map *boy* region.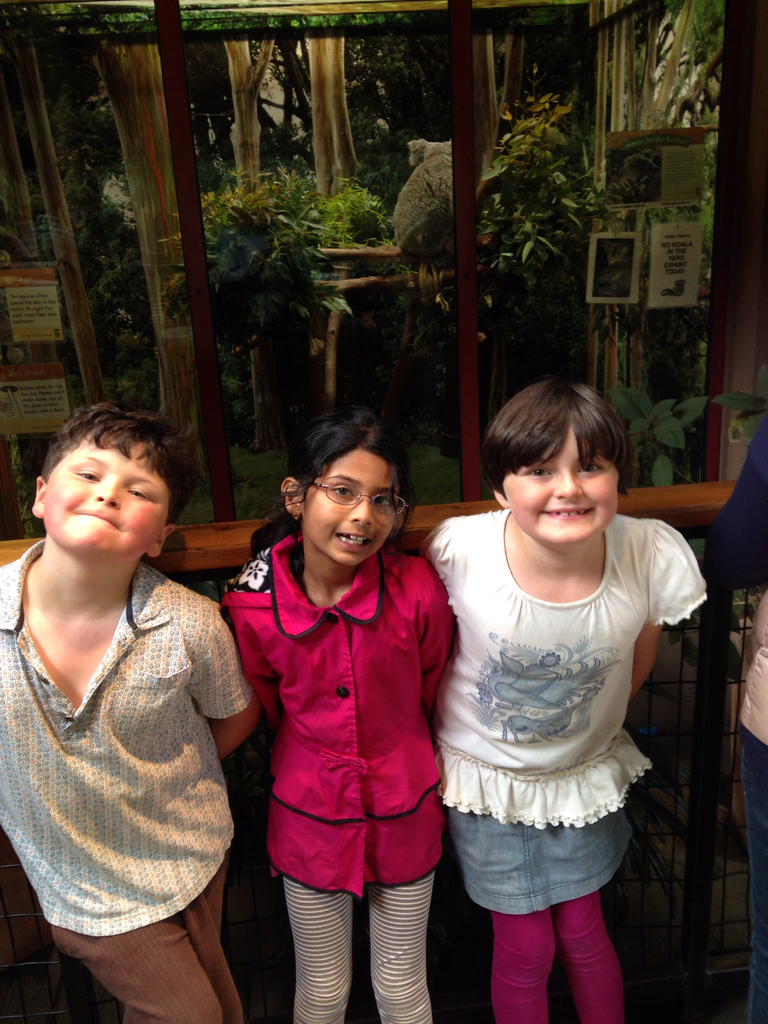
Mapped to pyautogui.locateOnScreen(0, 404, 249, 979).
